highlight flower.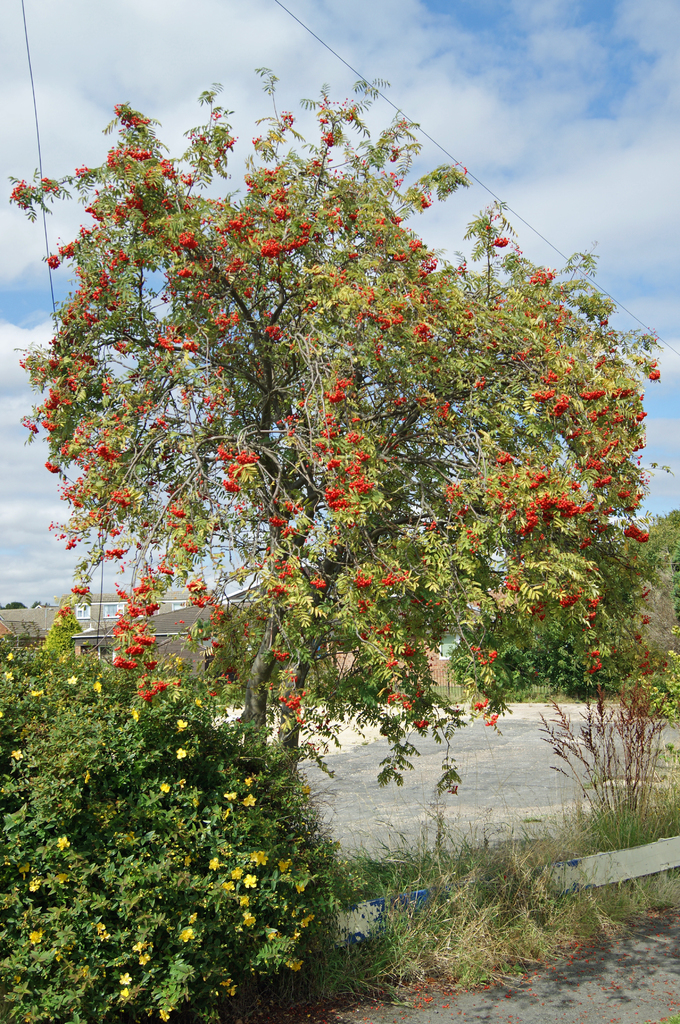
Highlighted region: [x1=56, y1=869, x2=69, y2=881].
